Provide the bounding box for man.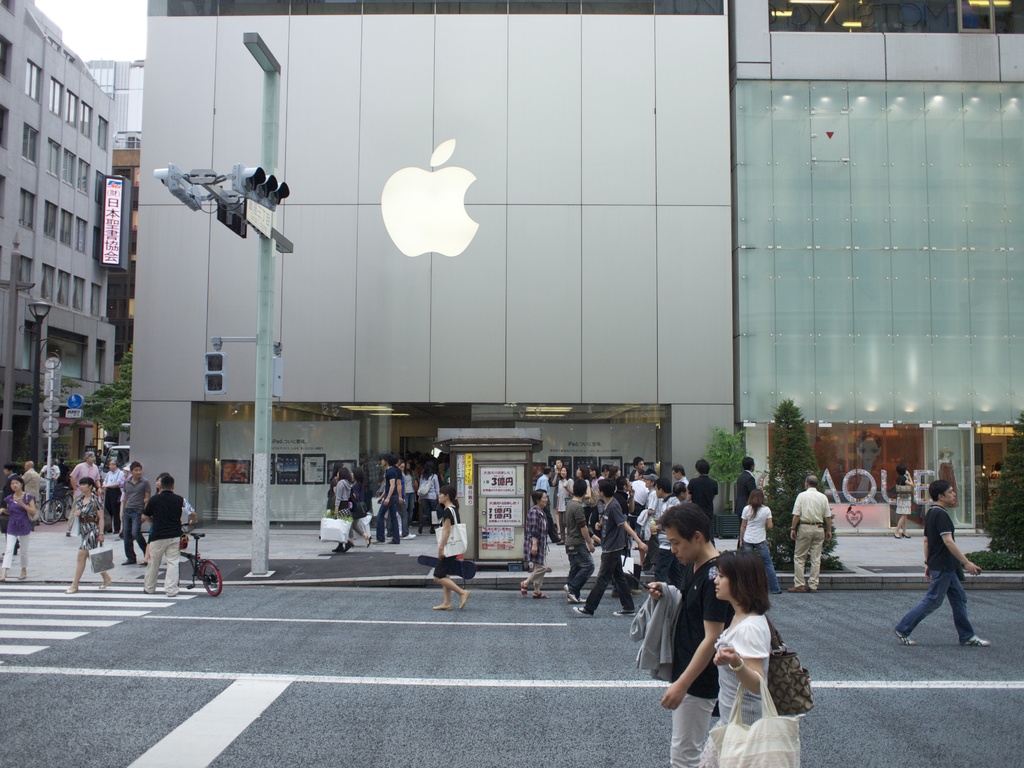
l=671, t=461, r=686, b=480.
